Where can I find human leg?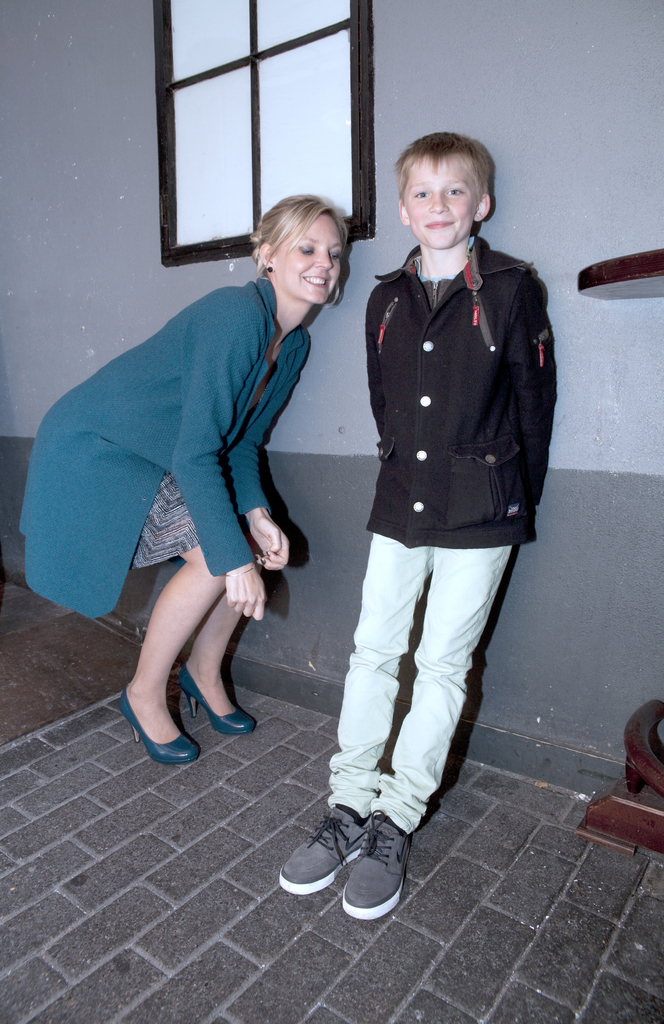
You can find it at [x1=346, y1=543, x2=509, y2=920].
